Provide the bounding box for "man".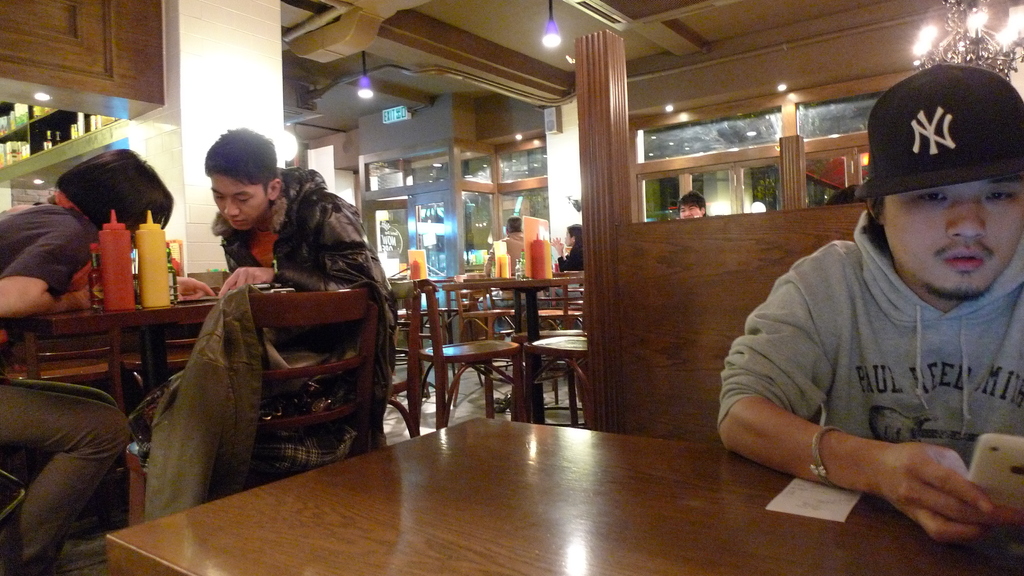
676,190,708,220.
